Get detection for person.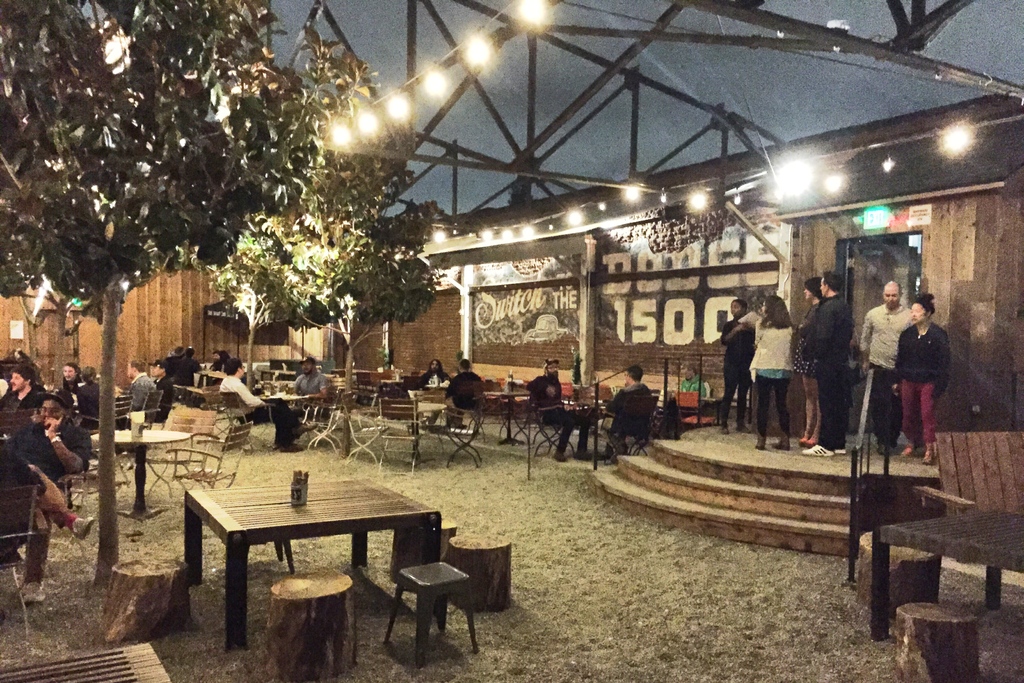
Detection: <box>175,345,207,385</box>.
